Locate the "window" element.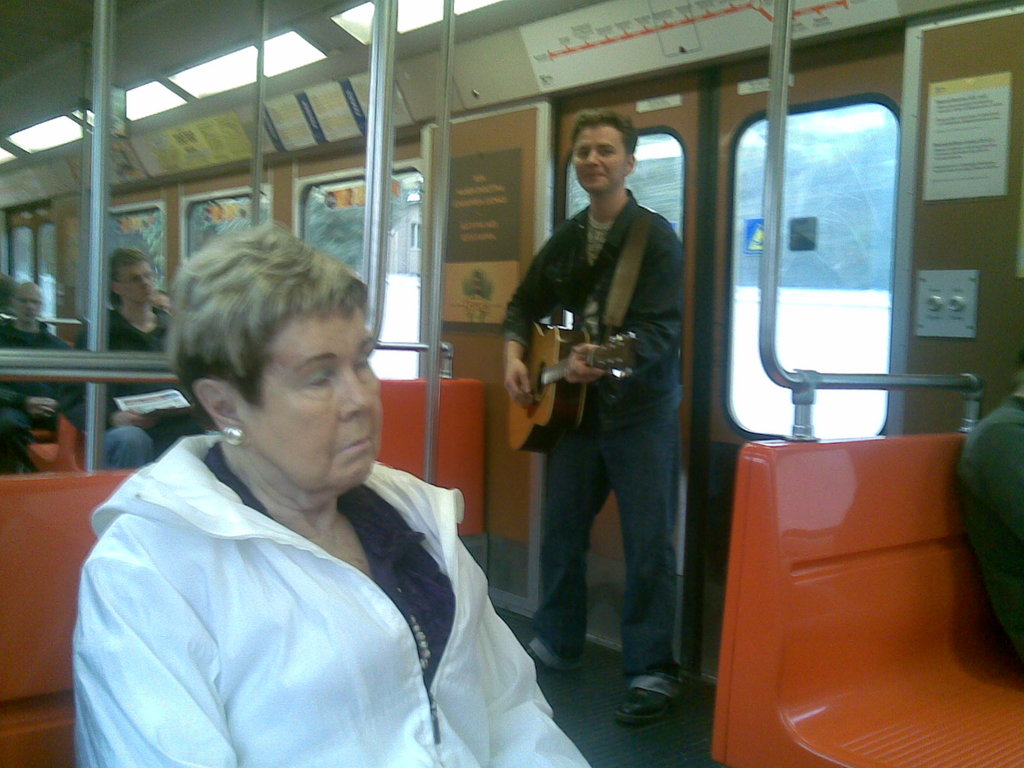
Element bbox: (294, 160, 424, 381).
